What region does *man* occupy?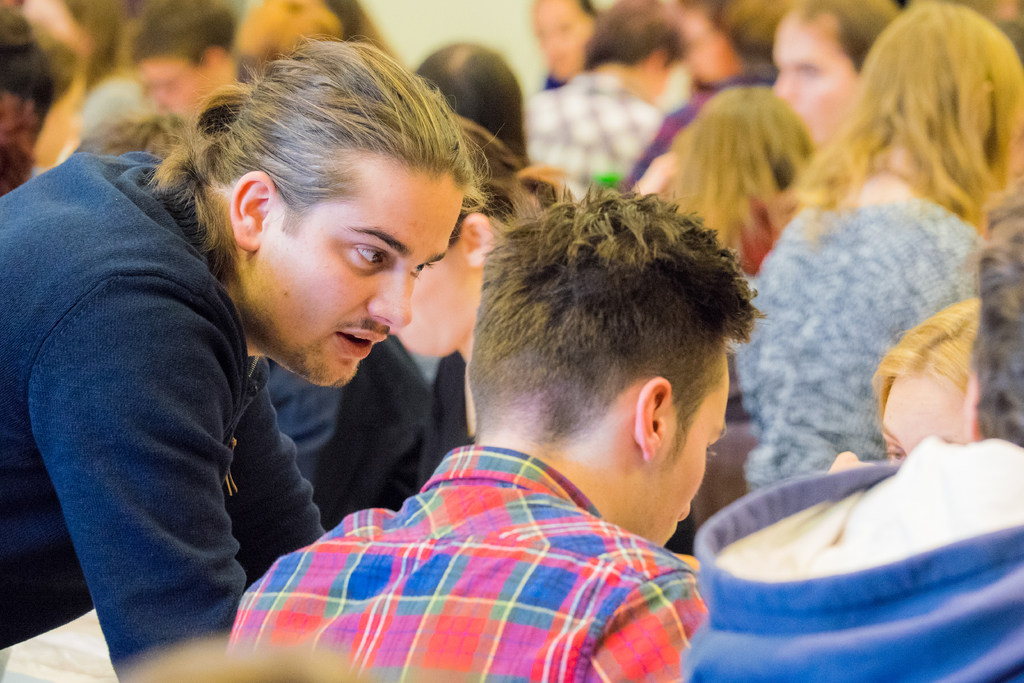
678:179:1023:682.
